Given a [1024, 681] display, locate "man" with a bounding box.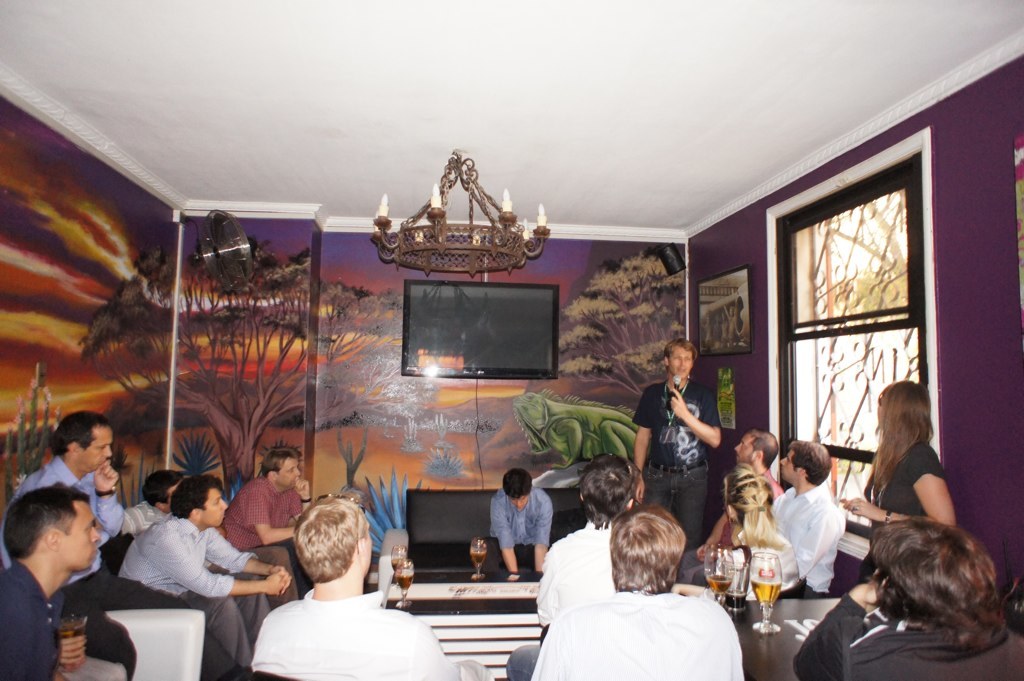
Located: <box>0,412,138,680</box>.
